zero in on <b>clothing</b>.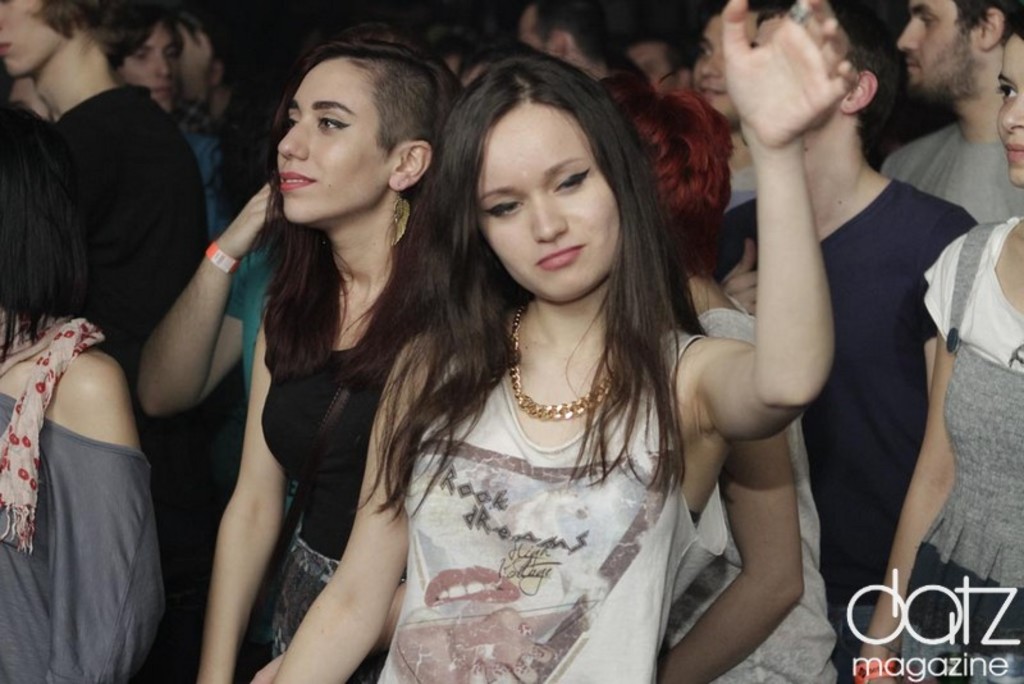
Zeroed in: x1=370, y1=250, x2=730, y2=643.
